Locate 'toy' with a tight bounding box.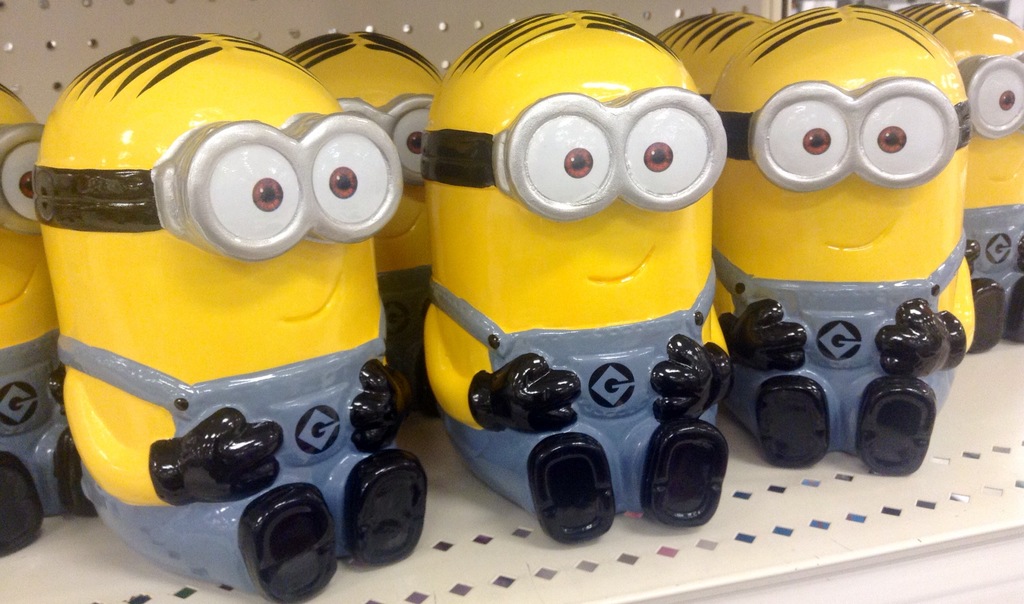
(left=3, top=15, right=480, bottom=603).
